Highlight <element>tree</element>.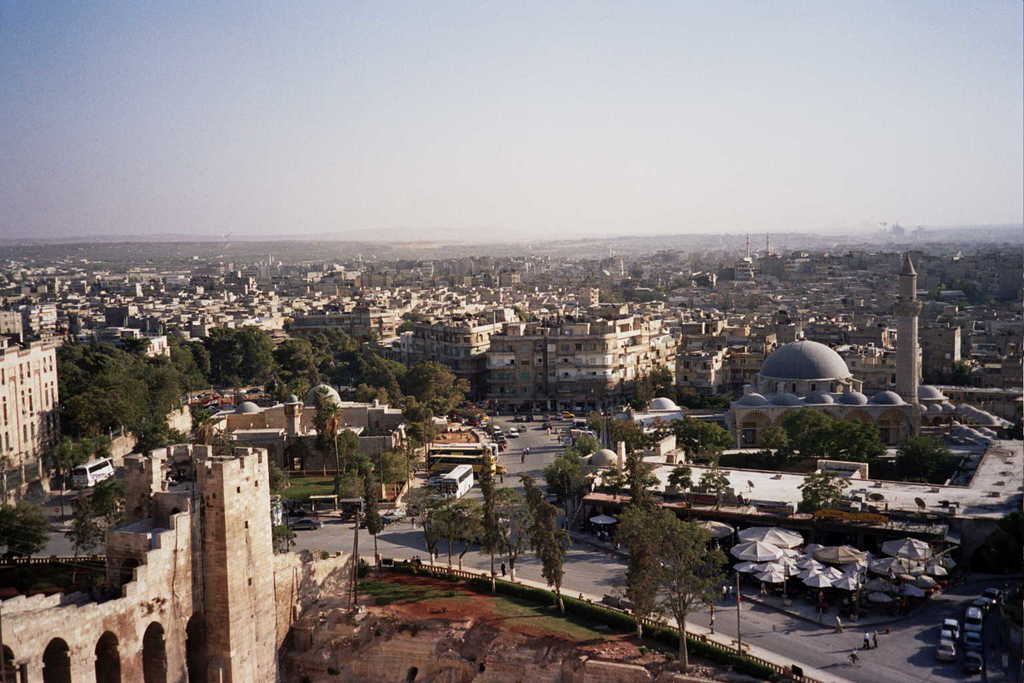
Highlighted region: 897:432:958:486.
